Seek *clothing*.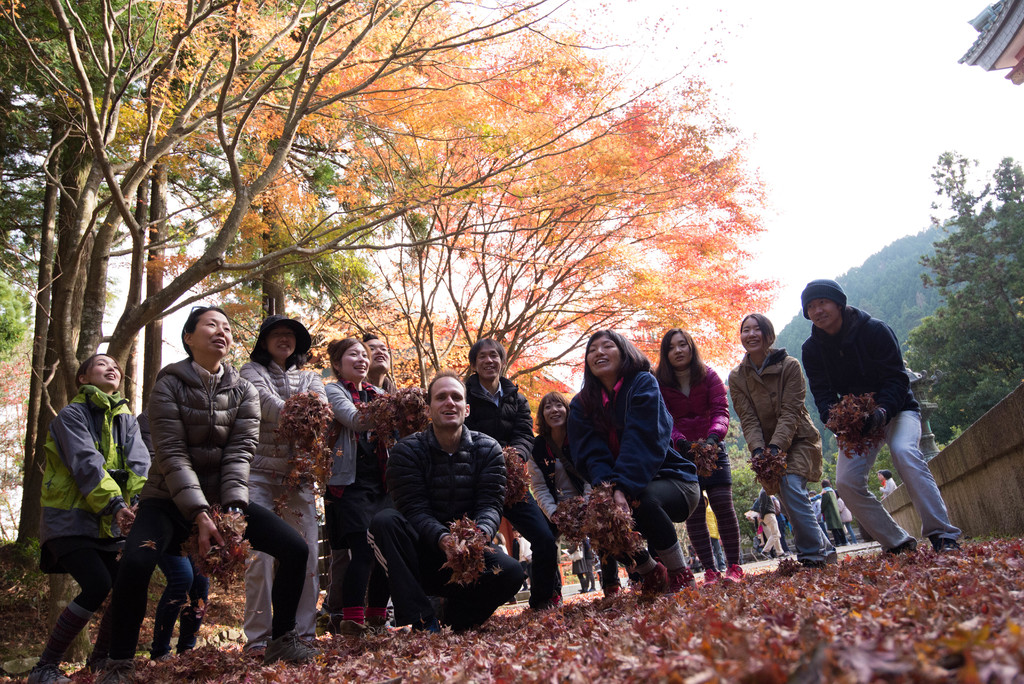
(317, 368, 385, 617).
